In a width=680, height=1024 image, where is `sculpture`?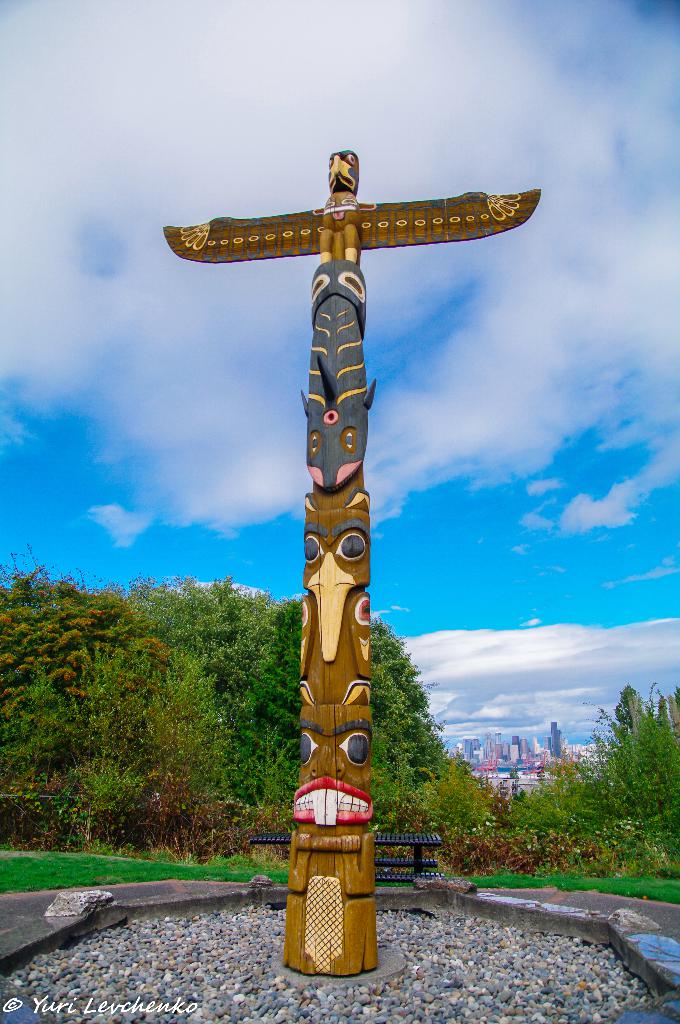
Rect(163, 141, 530, 975).
